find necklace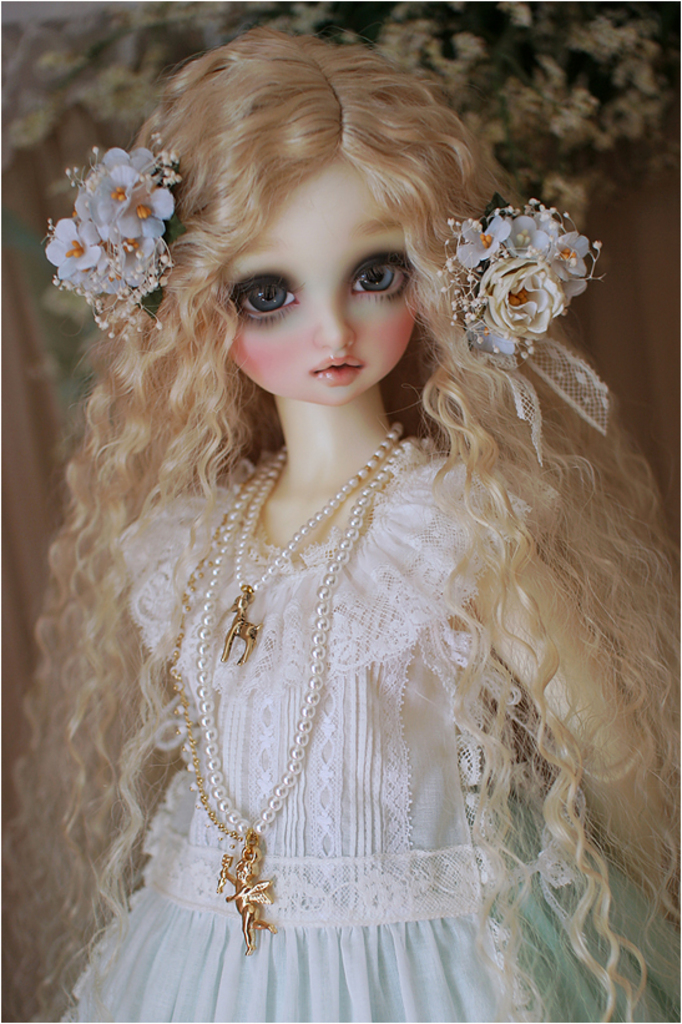
217/423/400/664
